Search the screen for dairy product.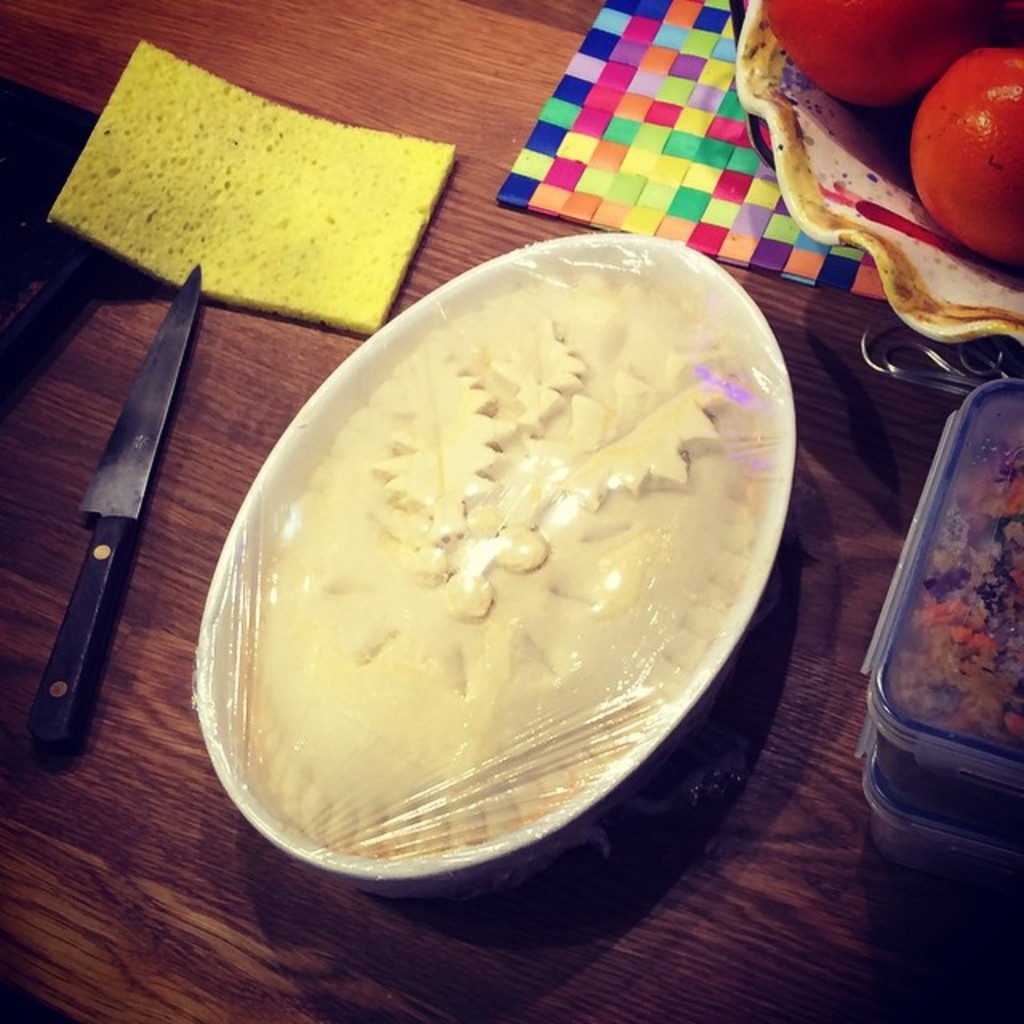
Found at Rect(218, 283, 750, 864).
